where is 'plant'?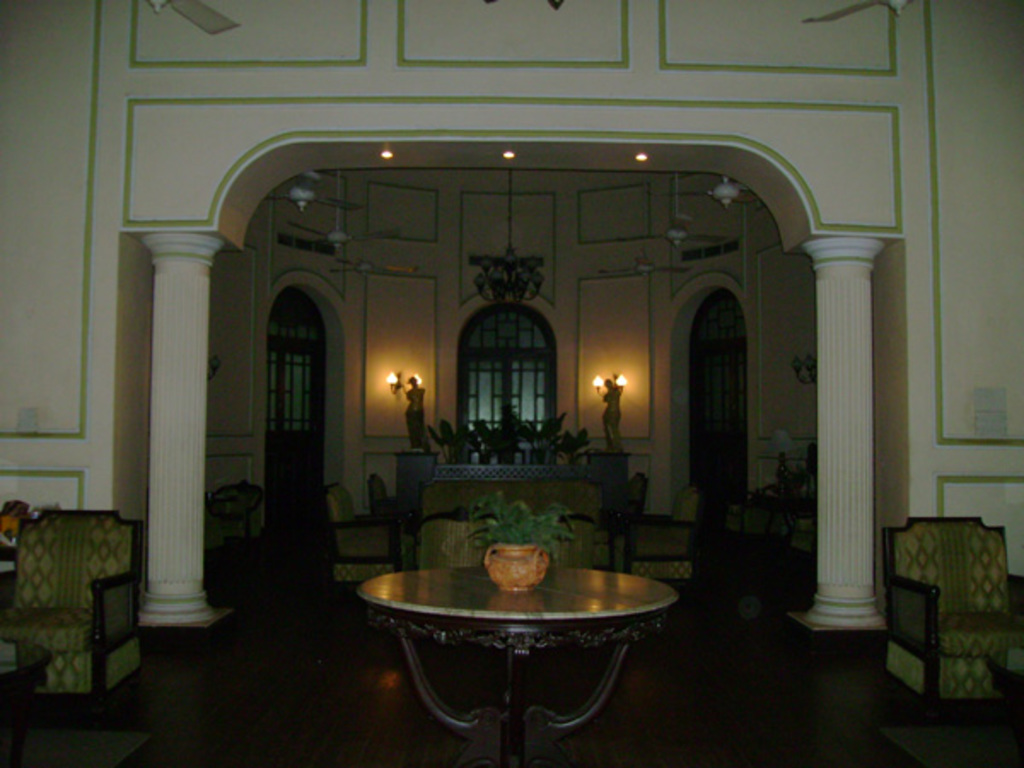
detection(461, 488, 573, 546).
